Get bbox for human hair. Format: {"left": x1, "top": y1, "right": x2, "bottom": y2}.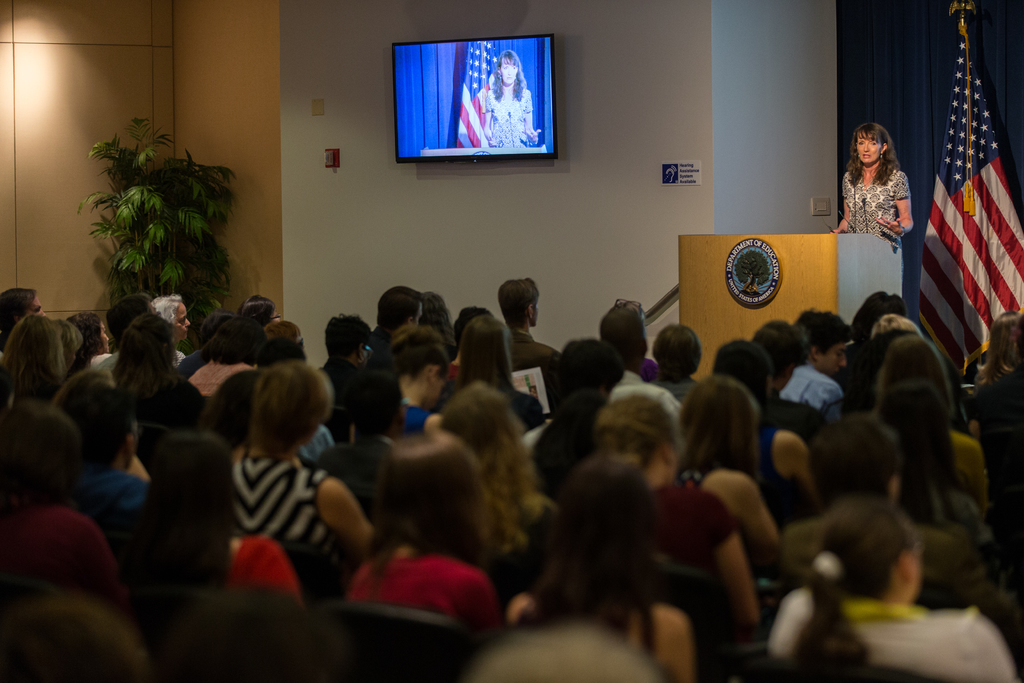
{"left": 455, "top": 315, "right": 516, "bottom": 395}.
